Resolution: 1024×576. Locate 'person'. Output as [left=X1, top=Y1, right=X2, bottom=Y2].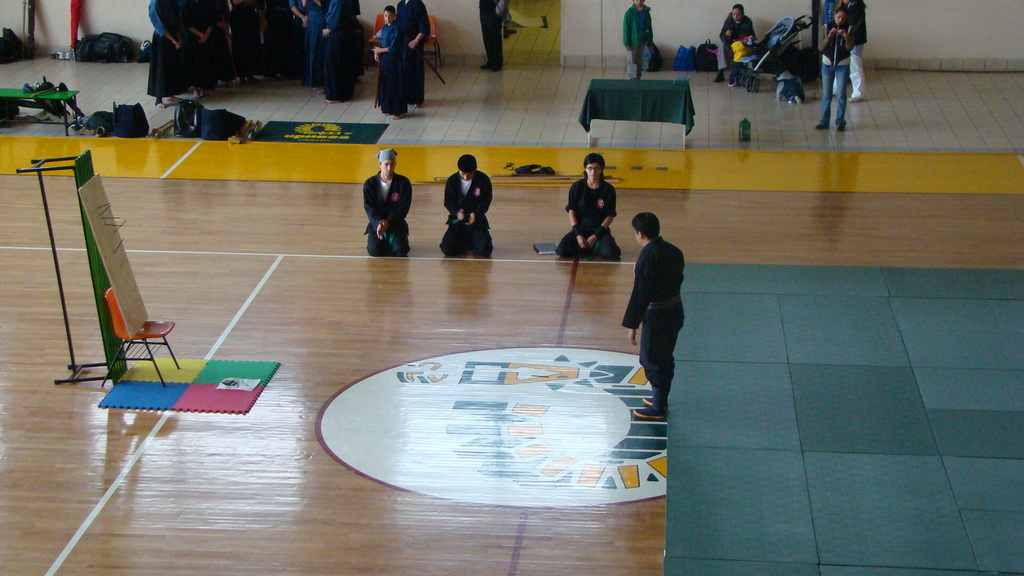
[left=442, top=144, right=490, bottom=252].
